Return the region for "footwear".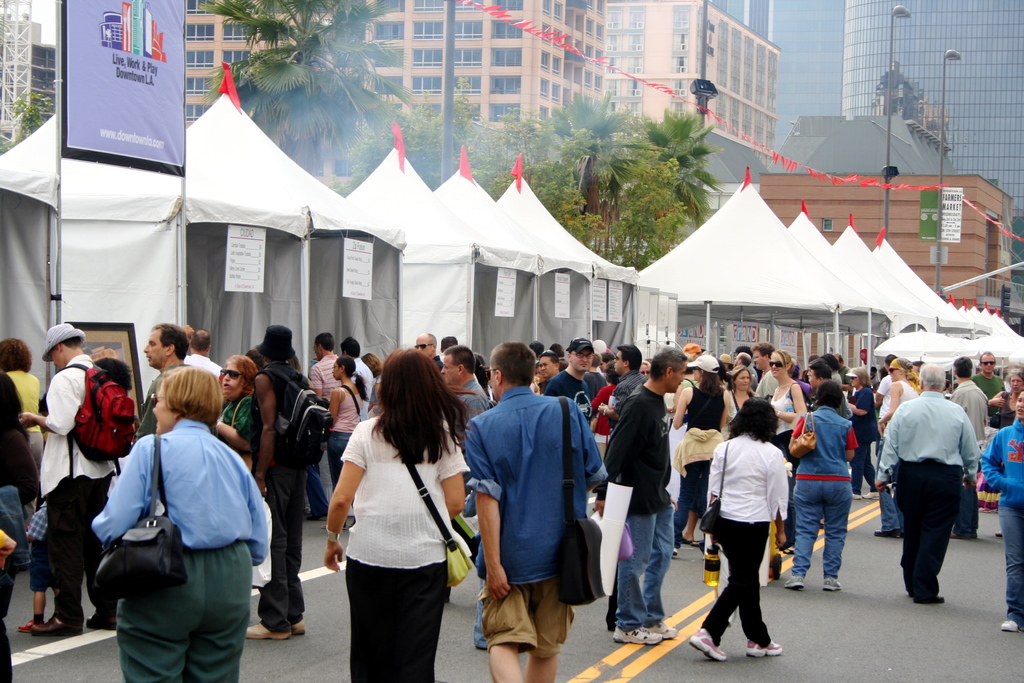
[x1=84, y1=613, x2=127, y2=629].
